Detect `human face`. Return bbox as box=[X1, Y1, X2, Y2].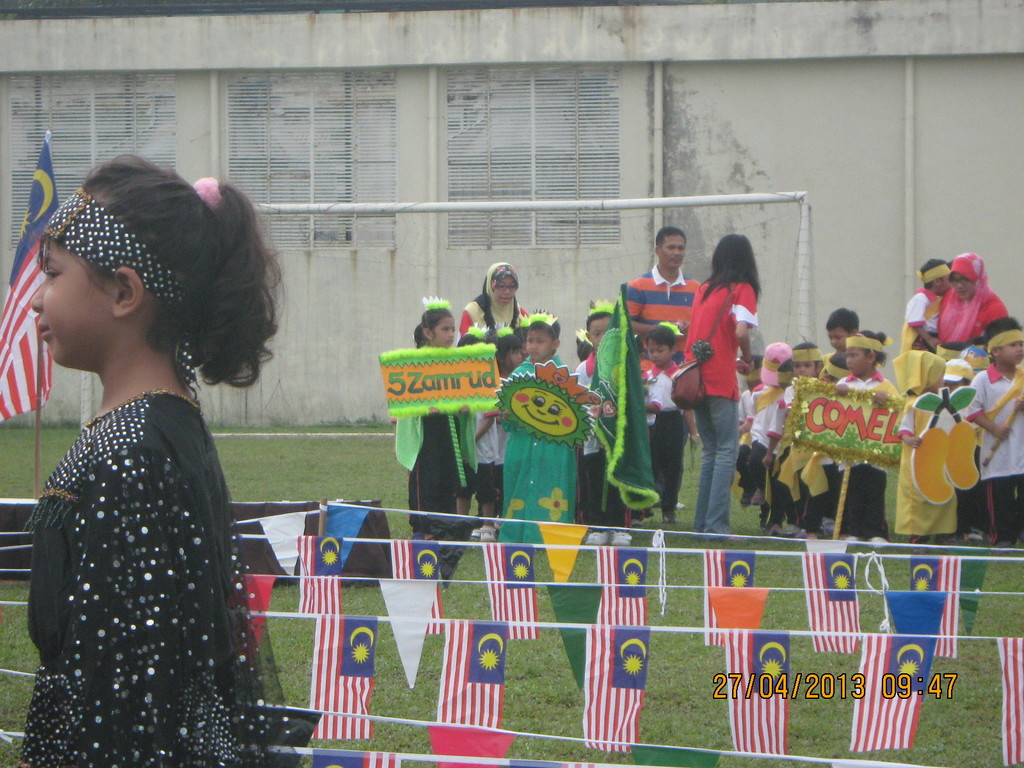
box=[950, 265, 984, 307].
